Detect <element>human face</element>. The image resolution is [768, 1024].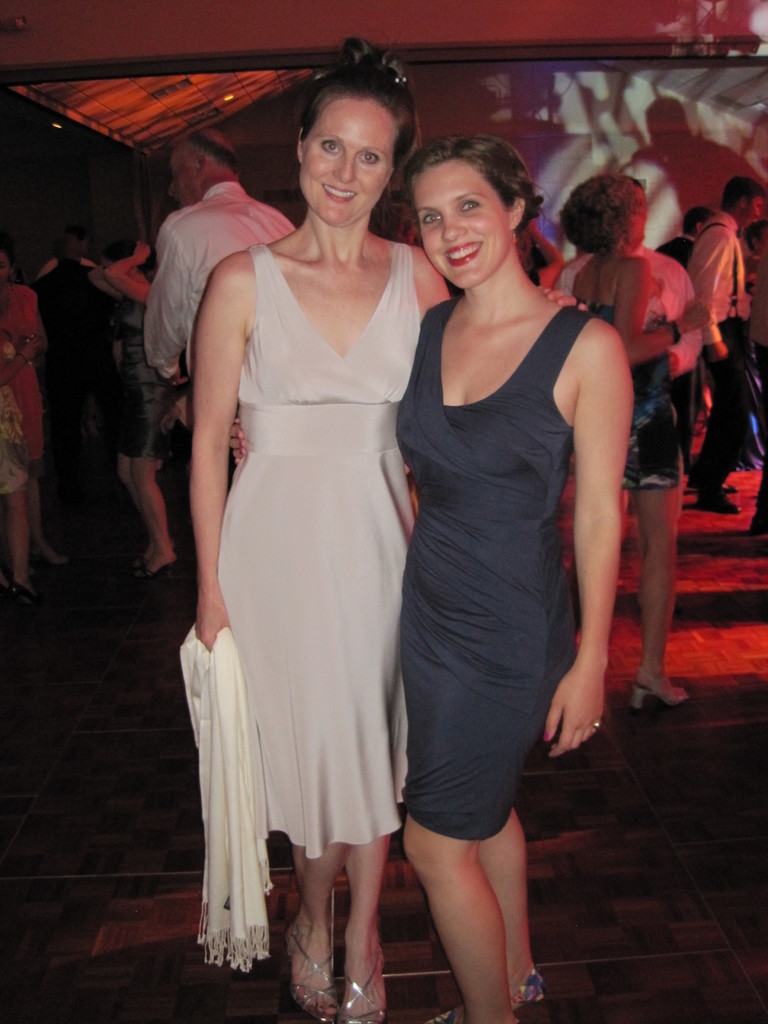
BBox(170, 154, 207, 209).
